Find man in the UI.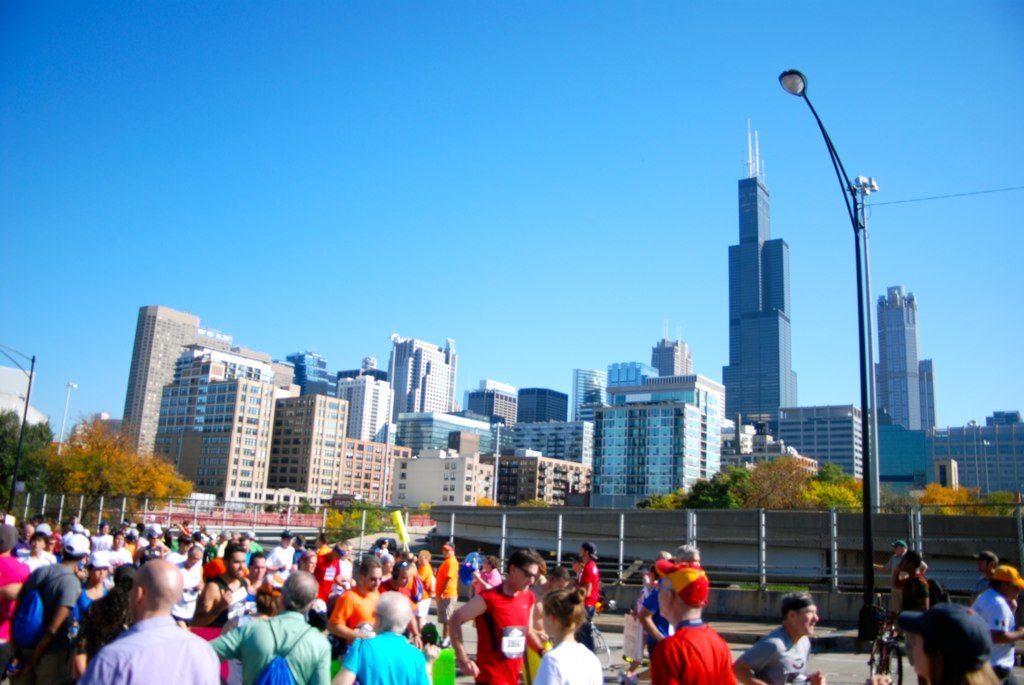
UI element at box(451, 553, 544, 684).
